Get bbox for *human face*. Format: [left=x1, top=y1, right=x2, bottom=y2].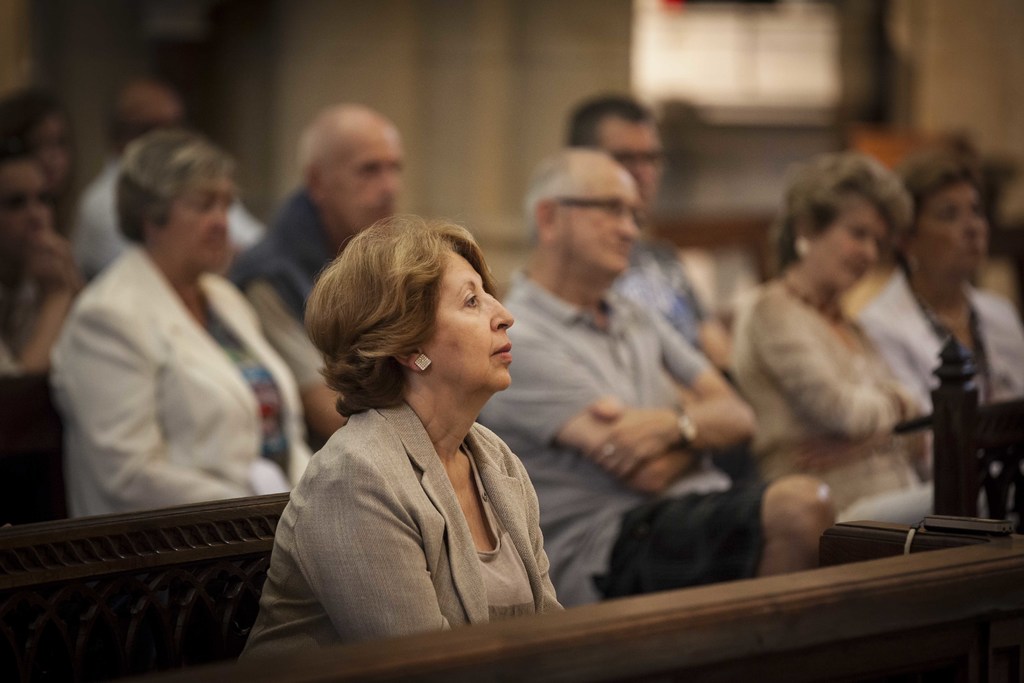
[left=813, top=200, right=893, bottom=293].
